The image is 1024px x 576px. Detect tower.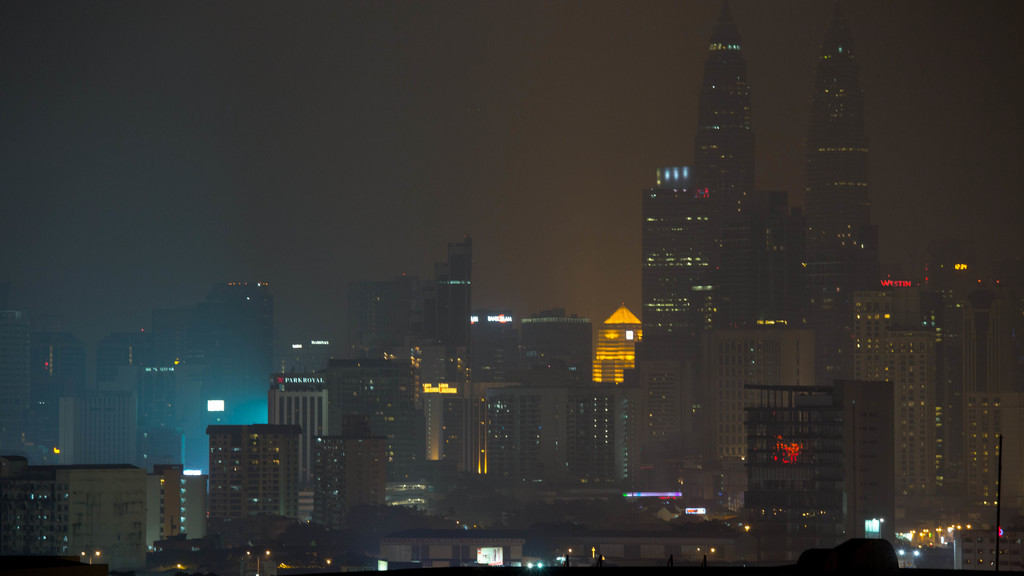
Detection: [x1=749, y1=381, x2=901, y2=575].
